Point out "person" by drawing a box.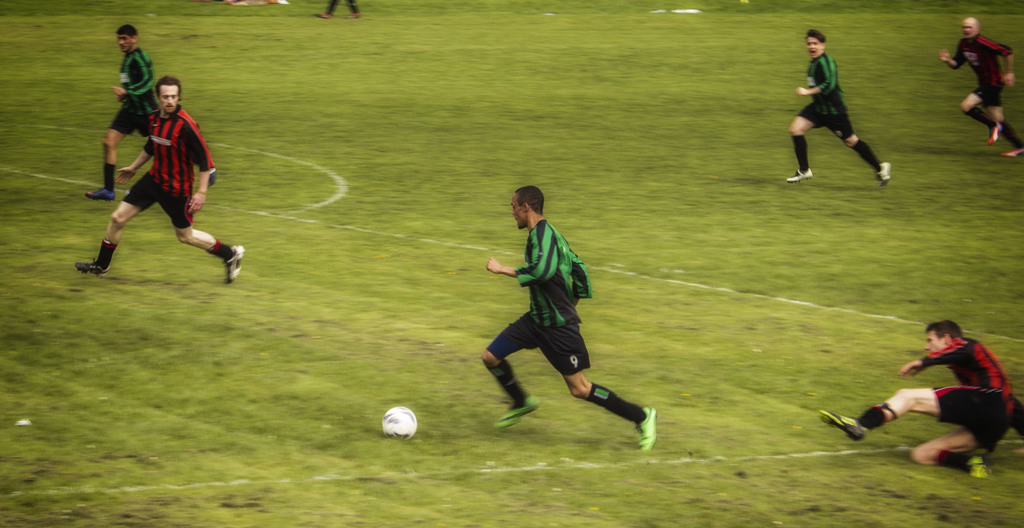
<box>816,326,1023,475</box>.
